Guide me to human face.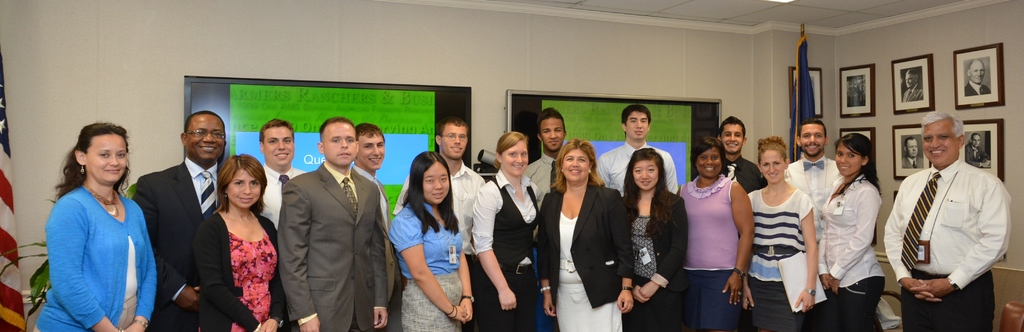
Guidance: (358,135,384,167).
